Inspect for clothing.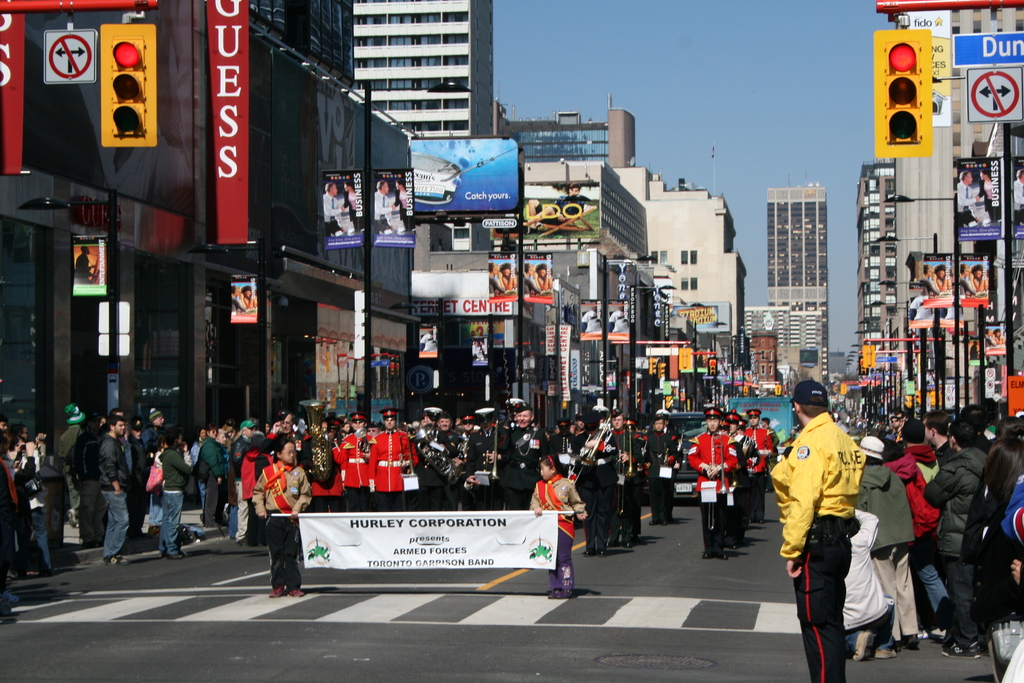
Inspection: l=372, t=194, r=392, b=231.
